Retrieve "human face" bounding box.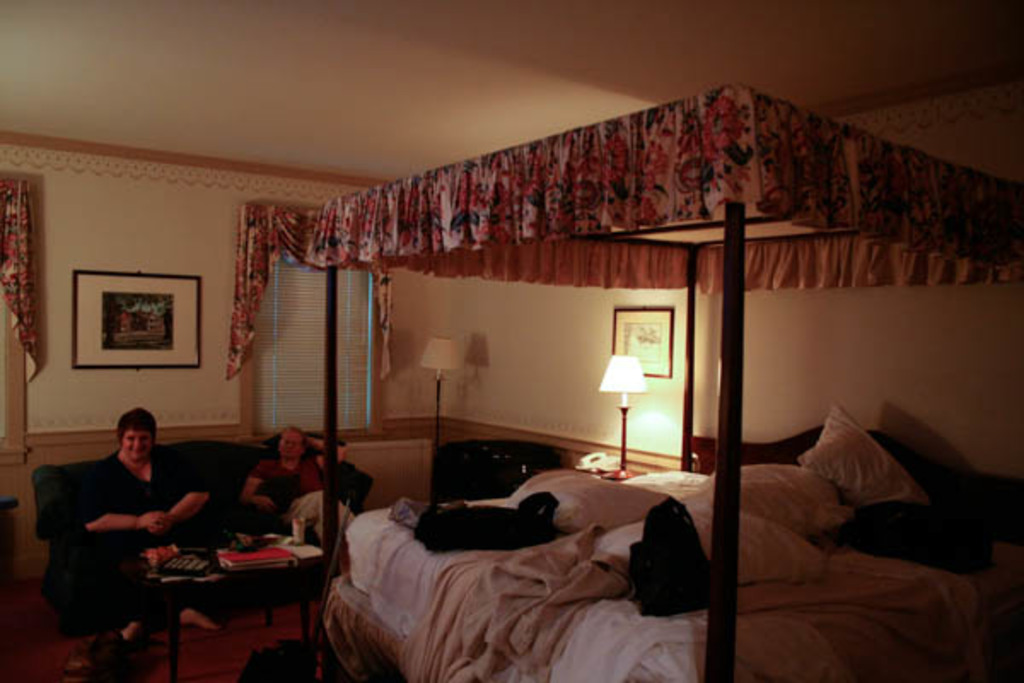
Bounding box: [118,425,159,454].
